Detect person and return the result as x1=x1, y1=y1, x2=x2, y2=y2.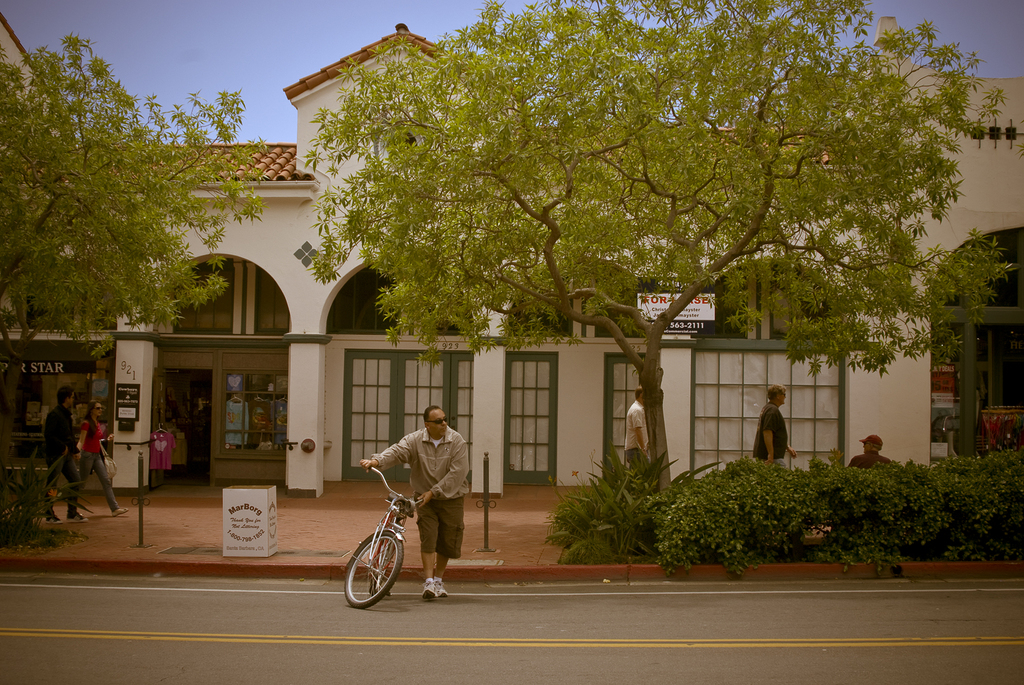
x1=849, y1=429, x2=897, y2=473.
